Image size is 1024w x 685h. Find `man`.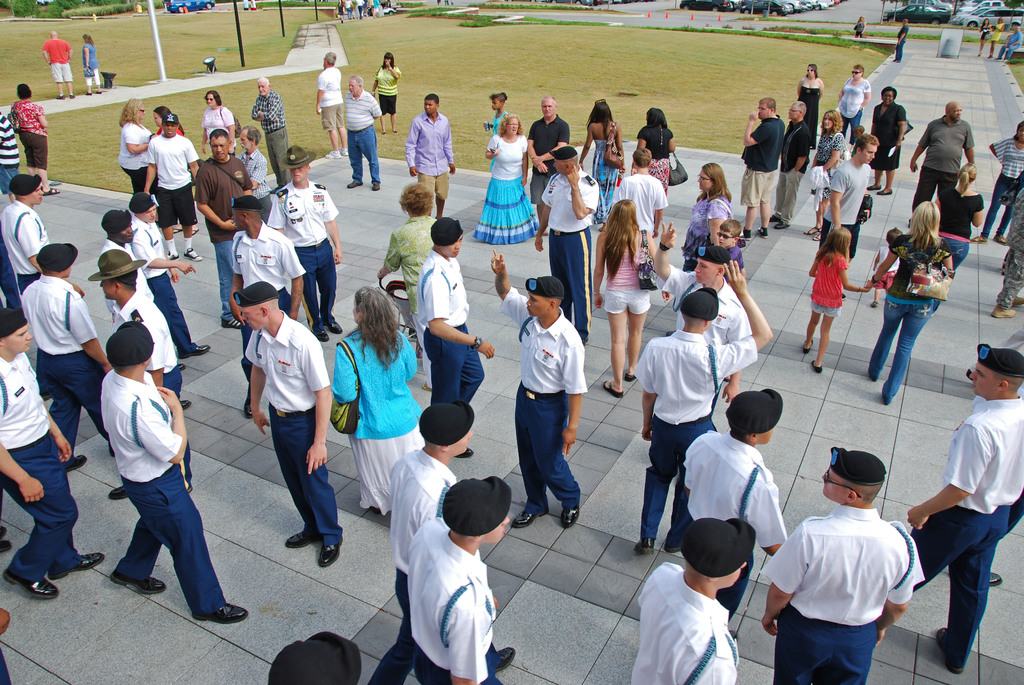
(494, 242, 580, 530).
